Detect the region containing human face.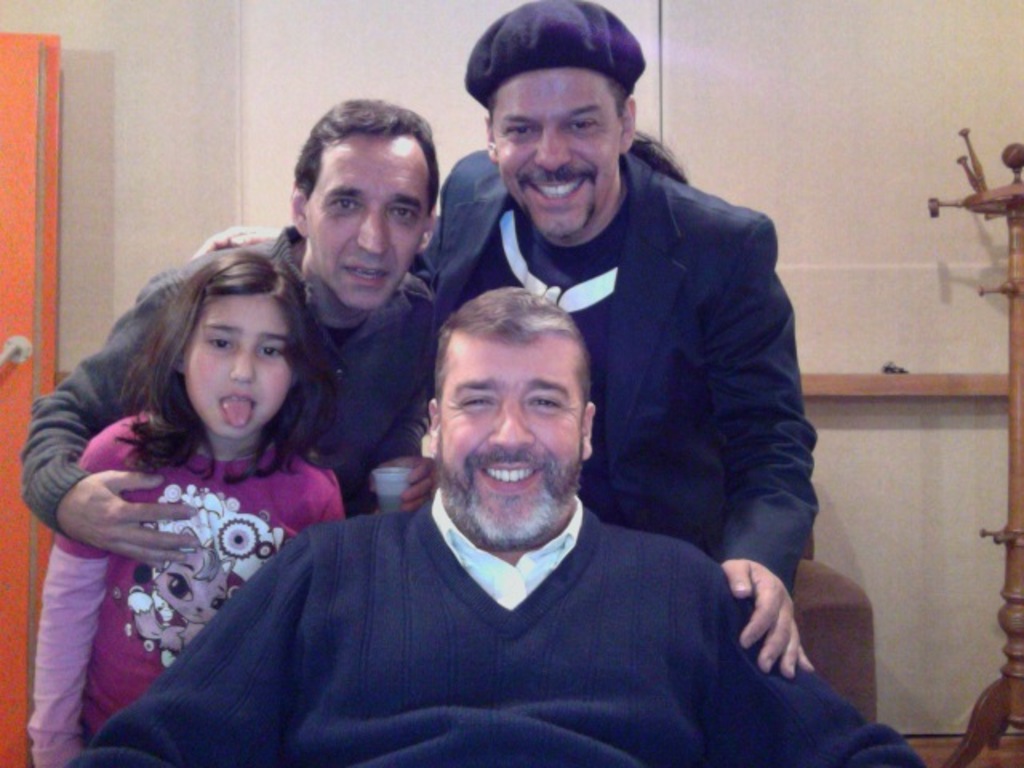
x1=437, y1=339, x2=586, y2=541.
